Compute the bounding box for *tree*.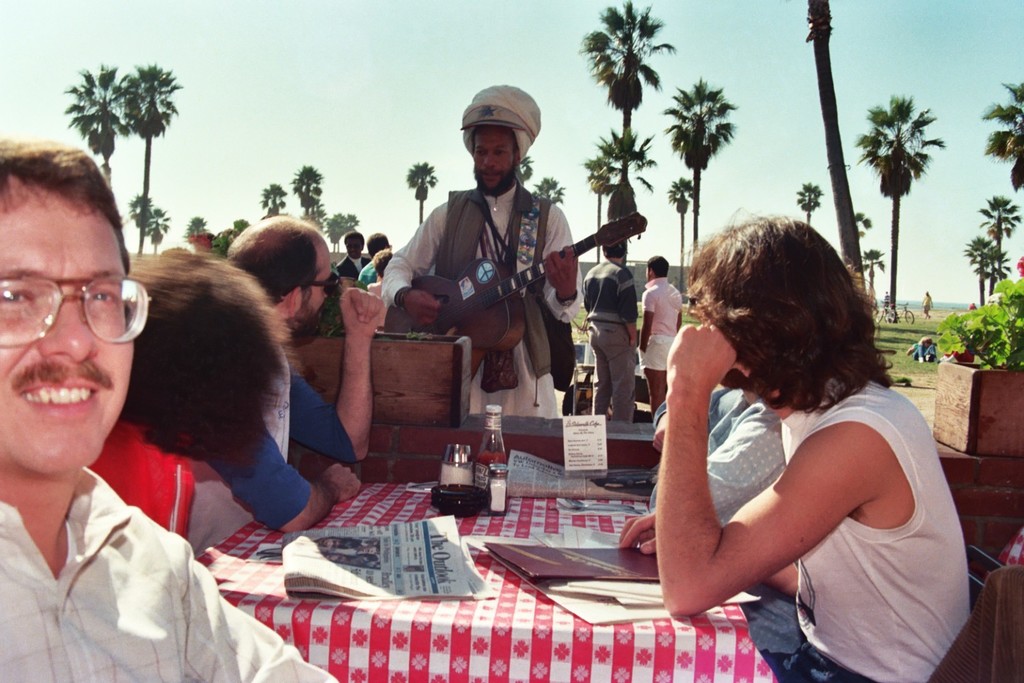
bbox=[793, 178, 822, 225].
